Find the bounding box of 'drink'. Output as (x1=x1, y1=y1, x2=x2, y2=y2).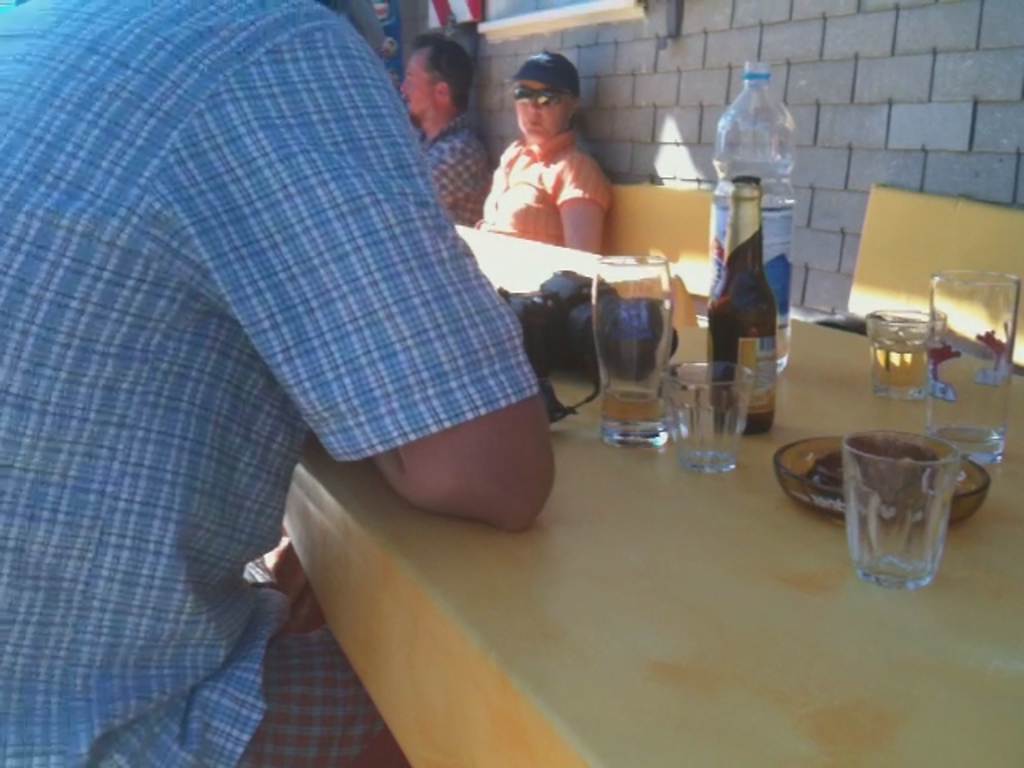
(x1=875, y1=342, x2=933, y2=394).
